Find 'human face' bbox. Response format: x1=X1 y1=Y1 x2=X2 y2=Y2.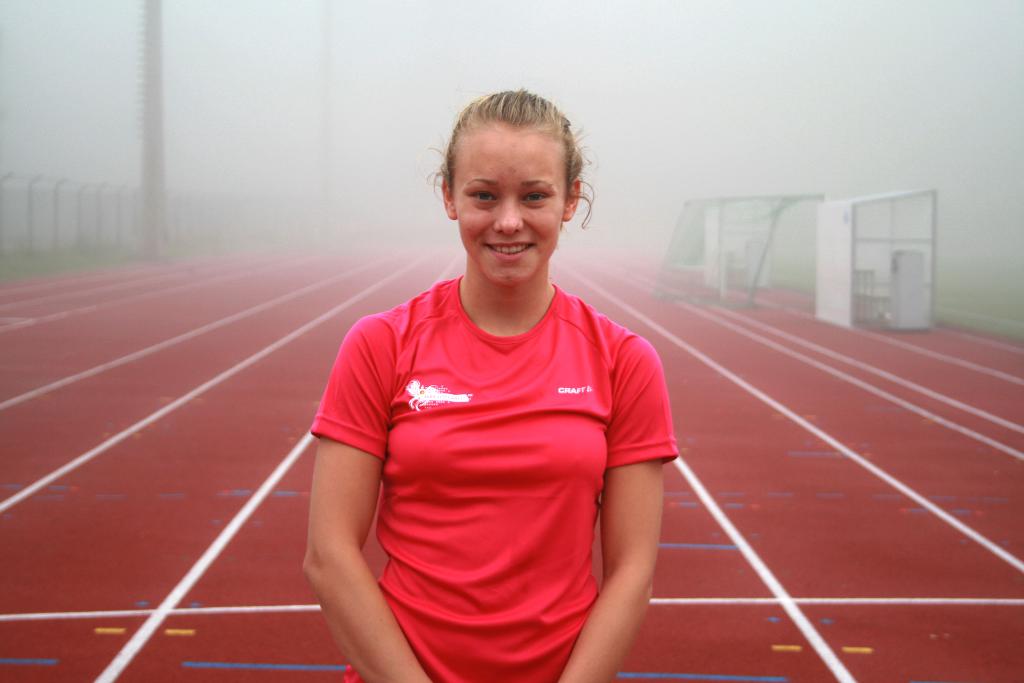
x1=449 y1=140 x2=570 y2=287.
